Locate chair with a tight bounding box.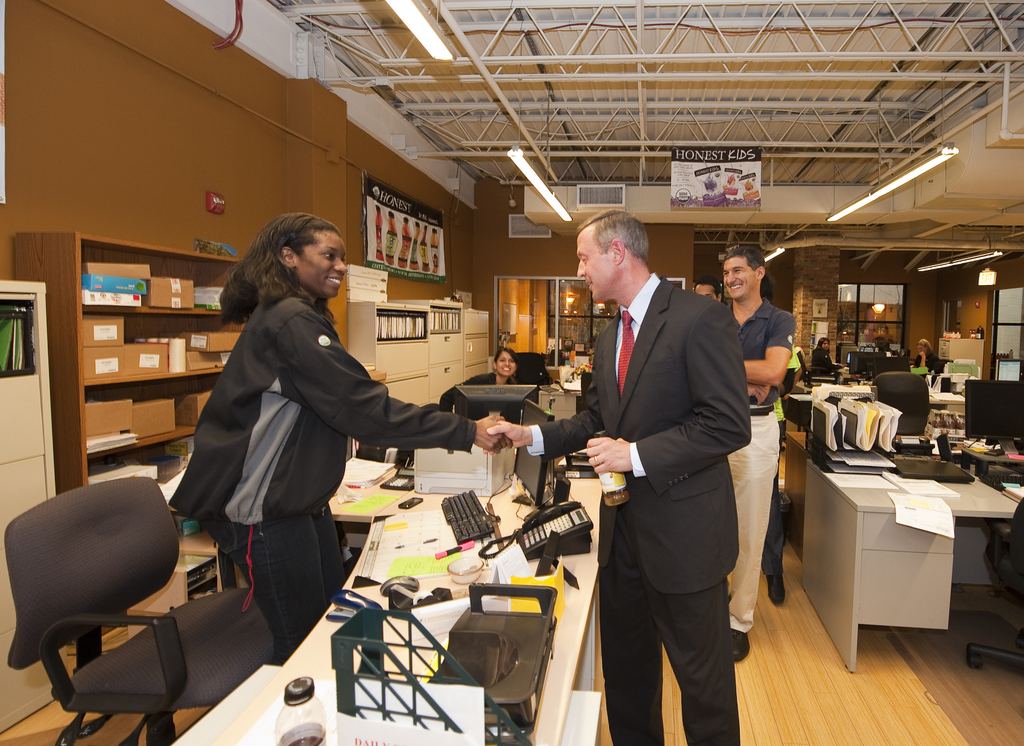
(left=3, top=473, right=279, bottom=745).
